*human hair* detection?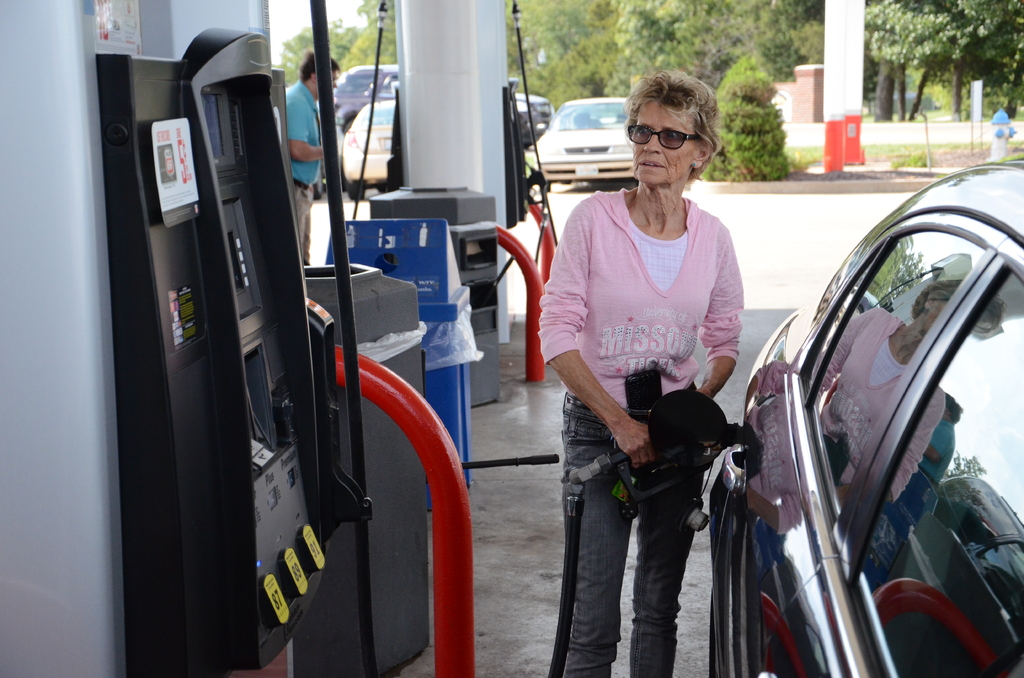
box=[299, 45, 342, 88]
